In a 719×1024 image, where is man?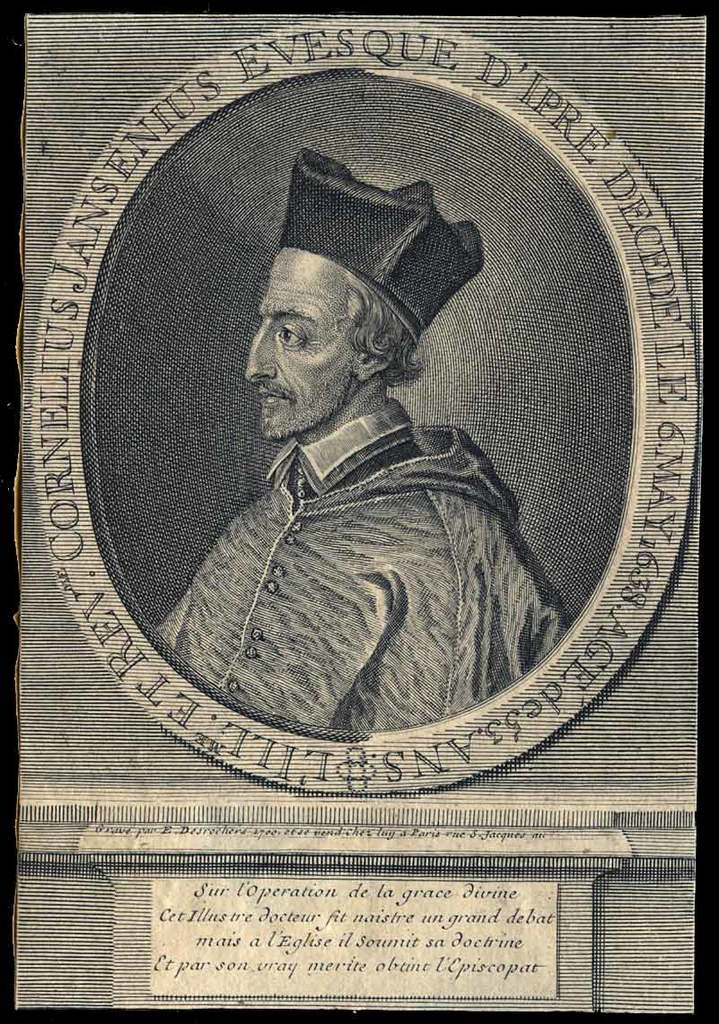
(x1=98, y1=114, x2=601, y2=750).
